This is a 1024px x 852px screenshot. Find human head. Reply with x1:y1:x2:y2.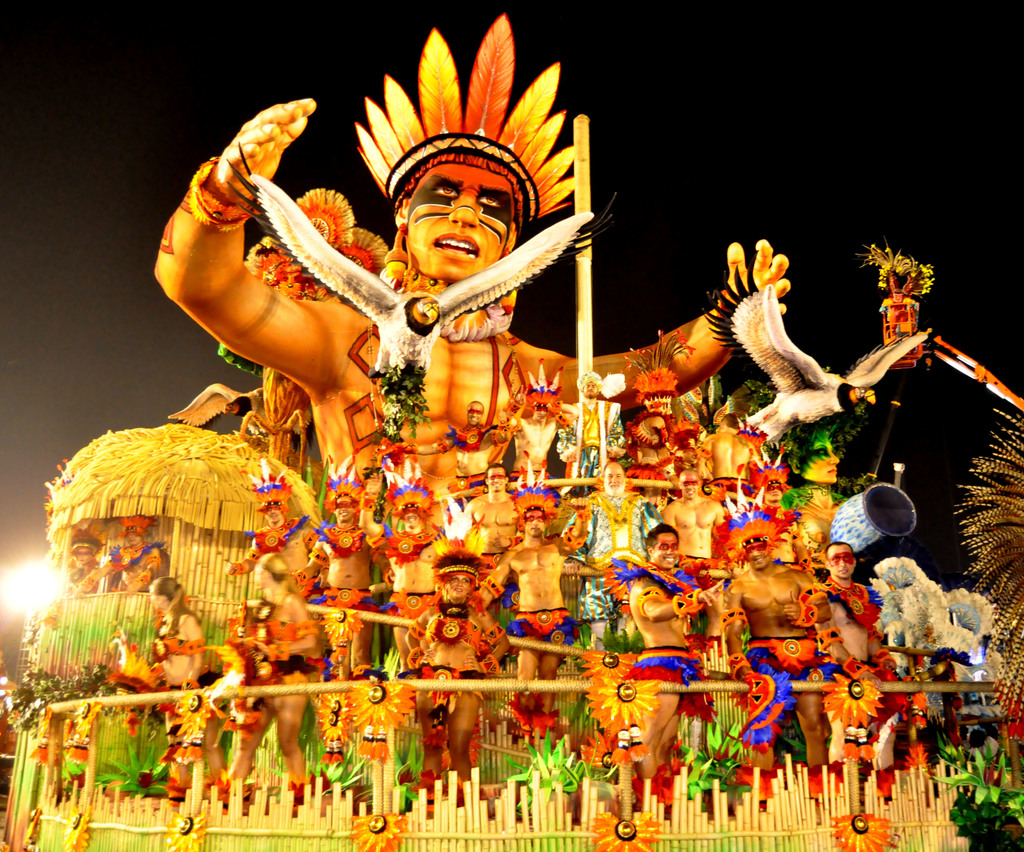
717:409:743:431.
